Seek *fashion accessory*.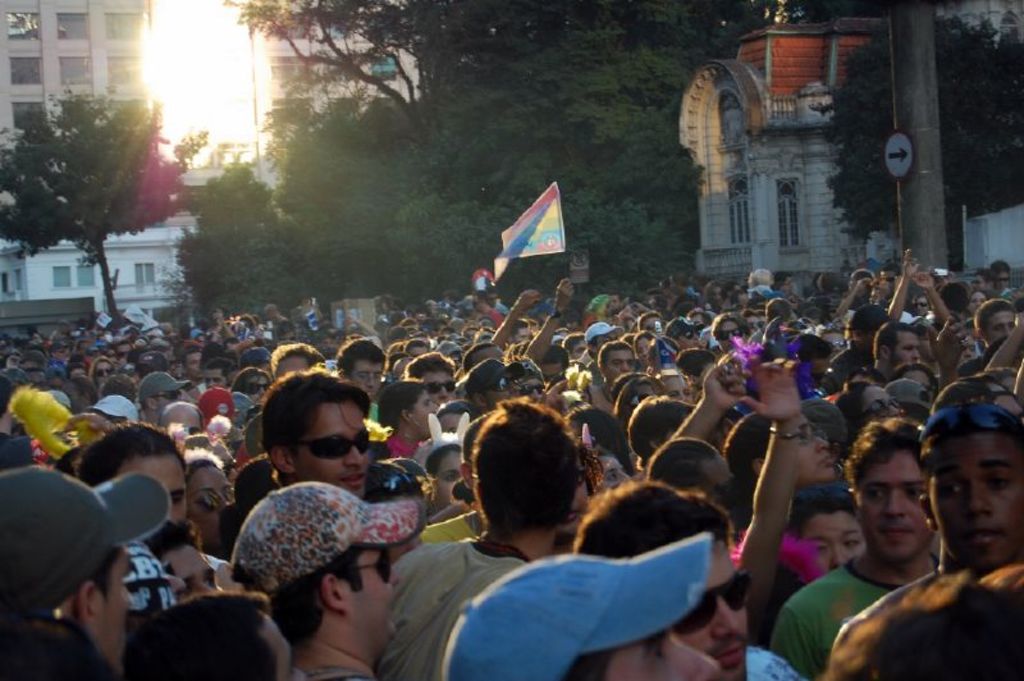
<region>909, 396, 1023, 444</region>.
